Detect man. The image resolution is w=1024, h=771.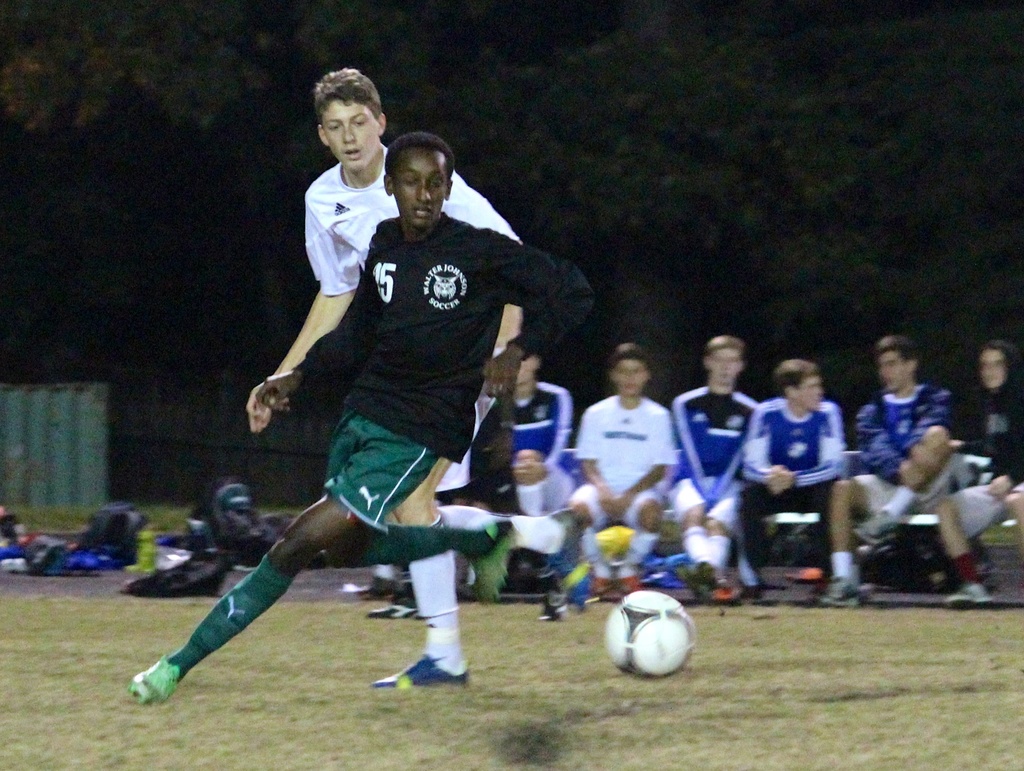
locate(497, 349, 579, 628).
